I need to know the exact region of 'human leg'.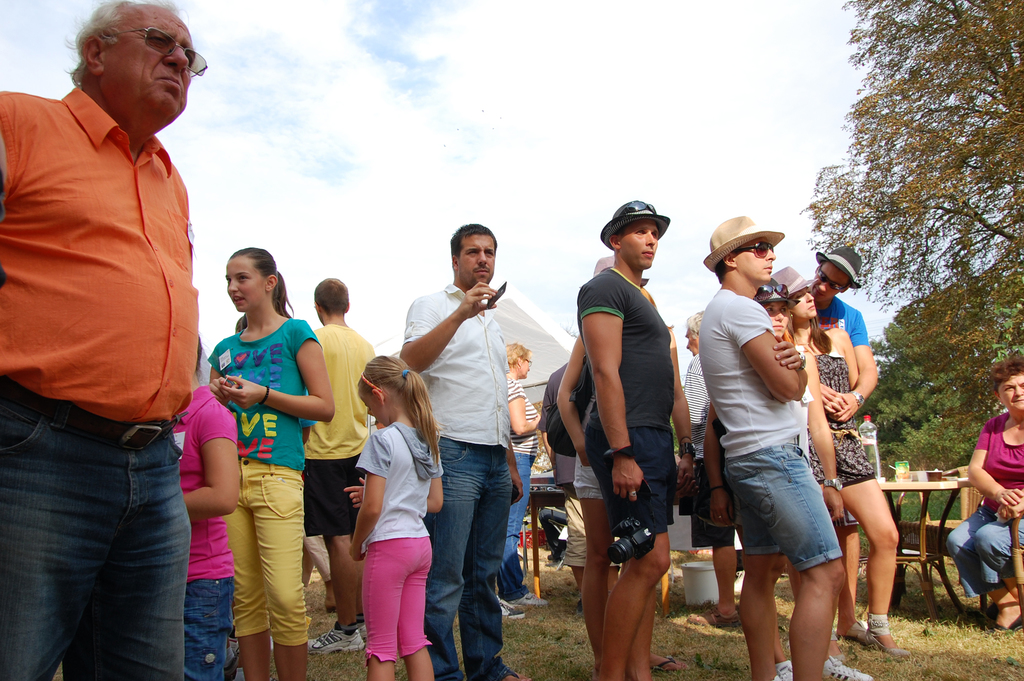
Region: crop(585, 431, 671, 674).
